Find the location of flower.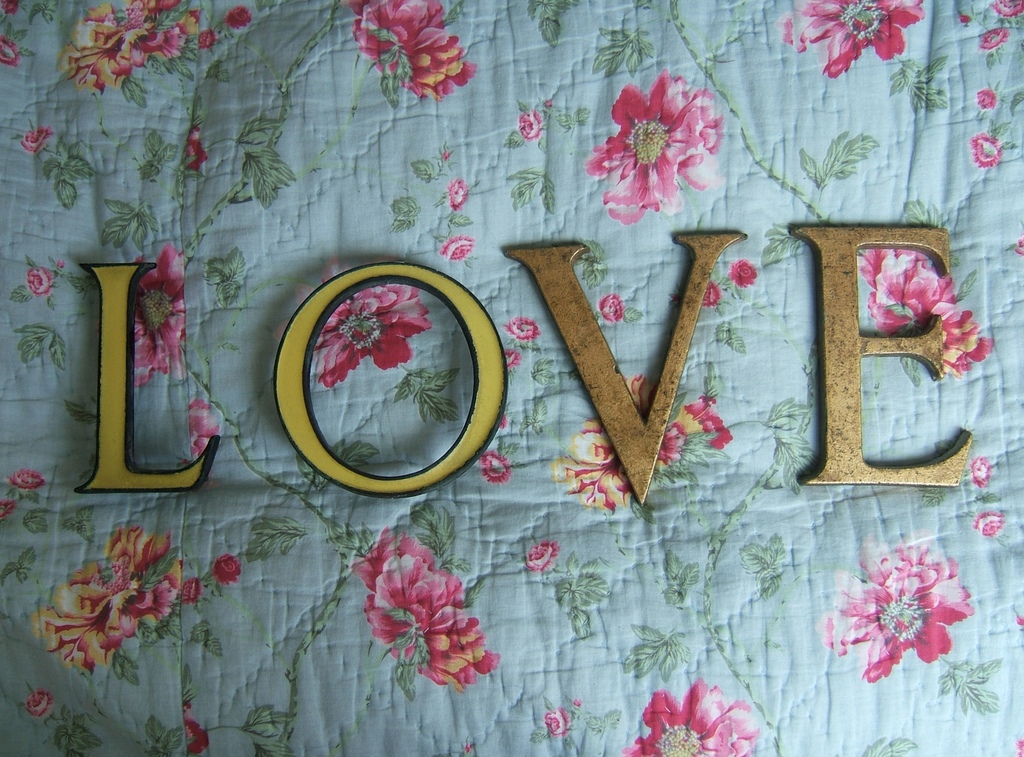
Location: [975,89,996,110].
